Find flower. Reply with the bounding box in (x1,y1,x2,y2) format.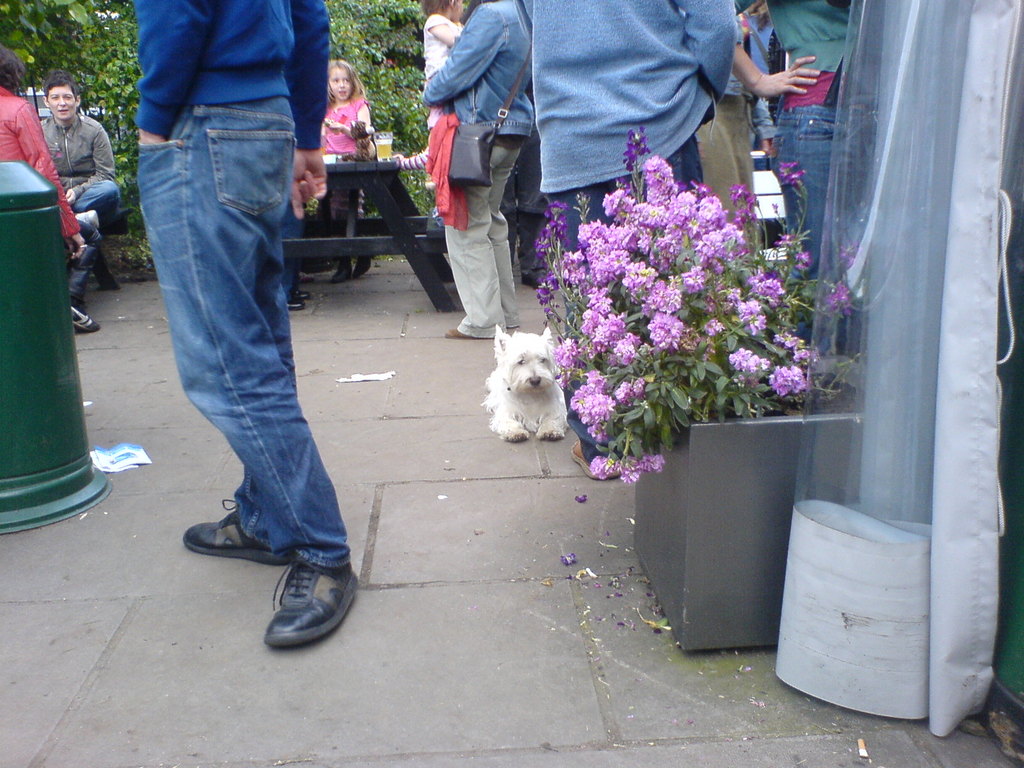
(636,451,666,472).
